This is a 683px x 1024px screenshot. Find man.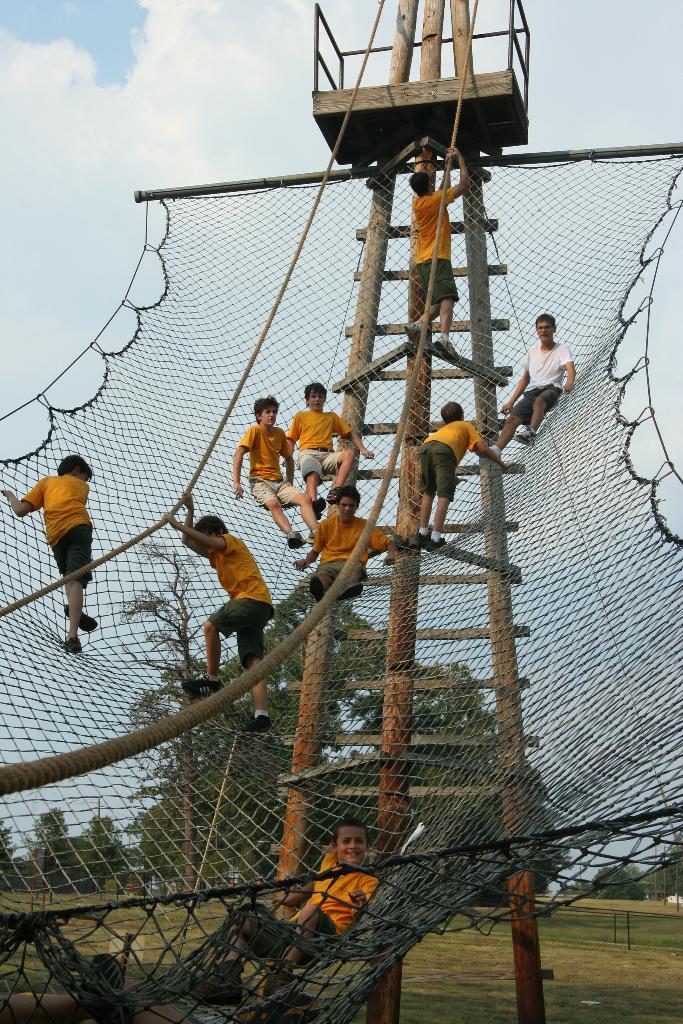
Bounding box: pyautogui.locateOnScreen(501, 302, 588, 467).
